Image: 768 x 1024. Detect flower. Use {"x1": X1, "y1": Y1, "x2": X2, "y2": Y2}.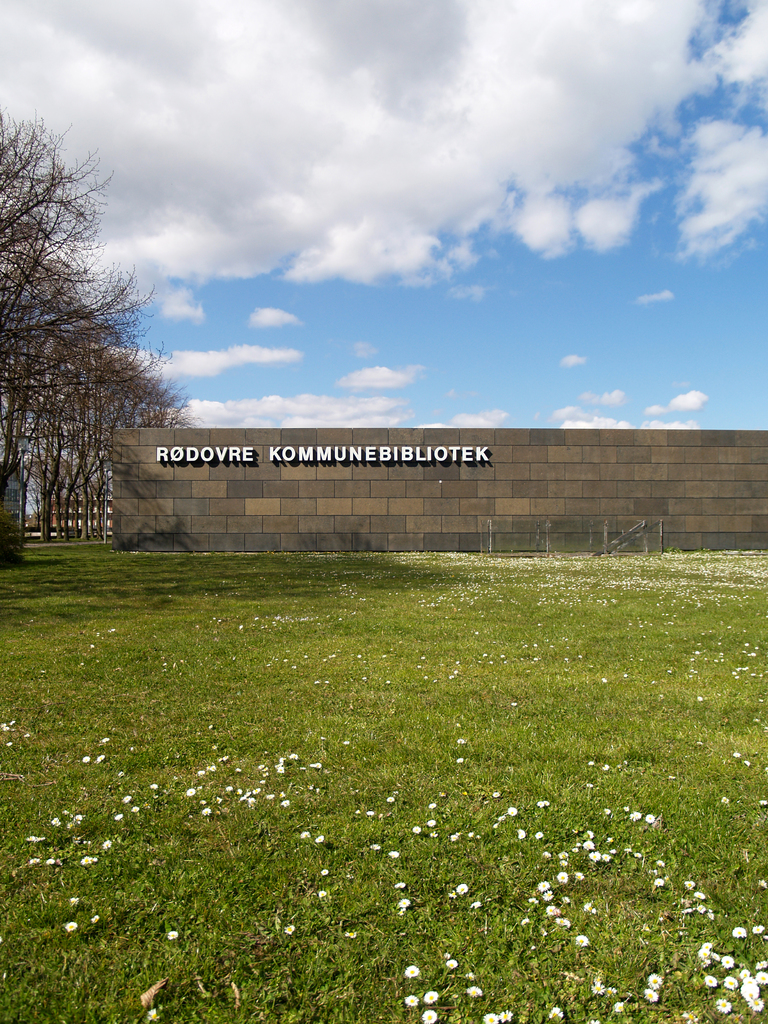
{"x1": 90, "y1": 916, "x2": 100, "y2": 929}.
